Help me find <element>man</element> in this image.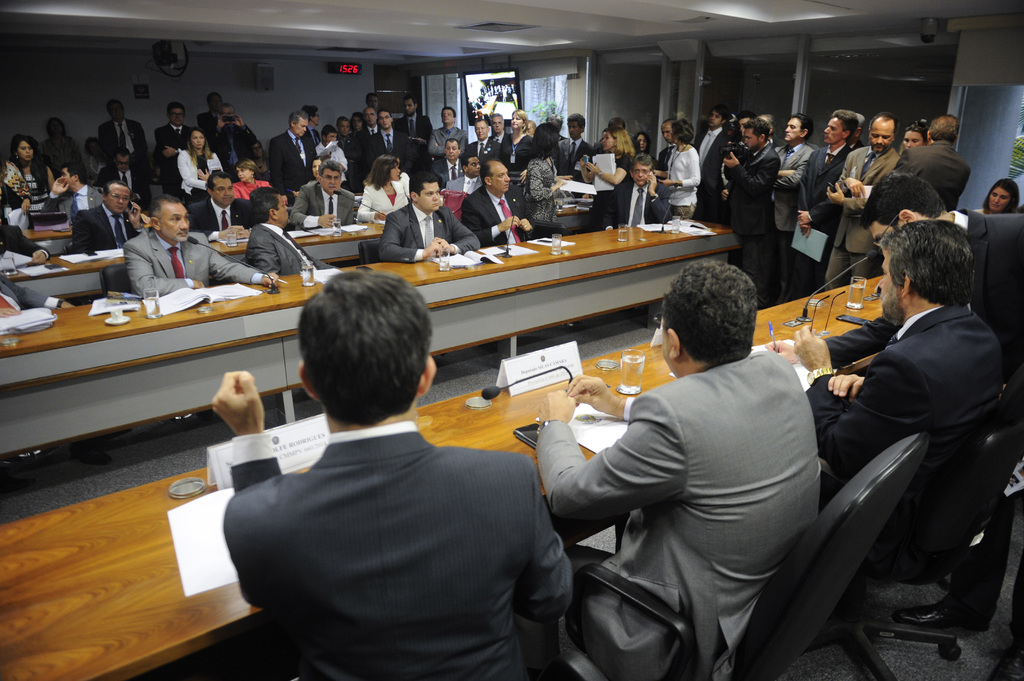
Found it: <box>98,99,149,159</box>.
